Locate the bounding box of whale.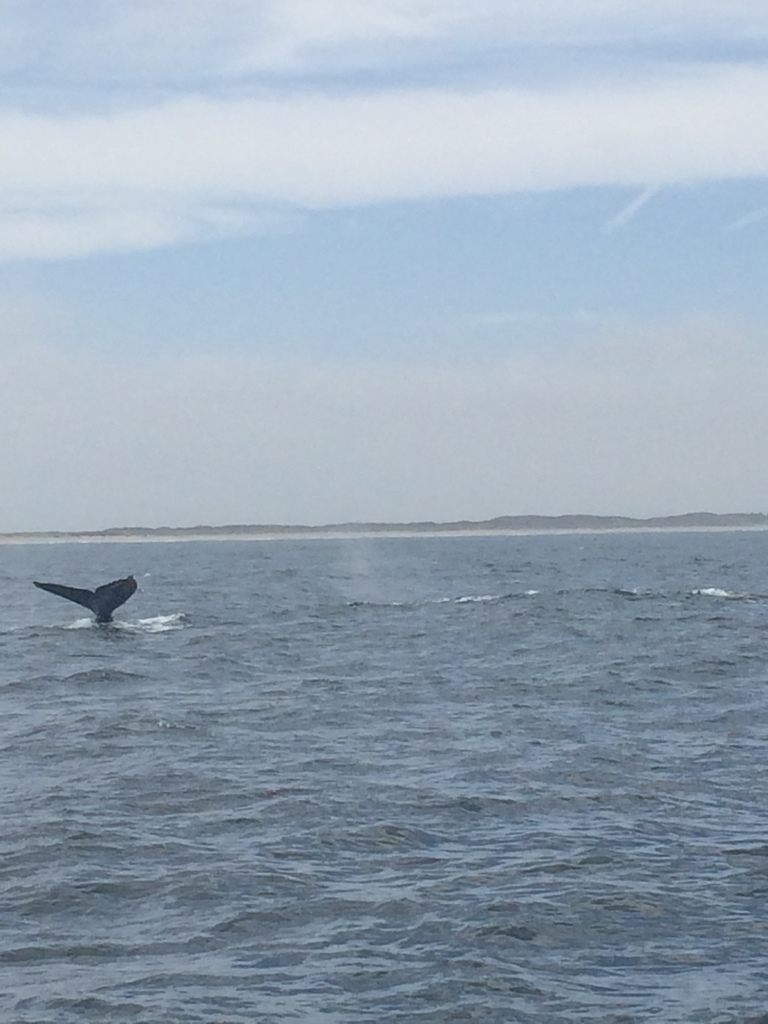
Bounding box: (34,577,140,621).
